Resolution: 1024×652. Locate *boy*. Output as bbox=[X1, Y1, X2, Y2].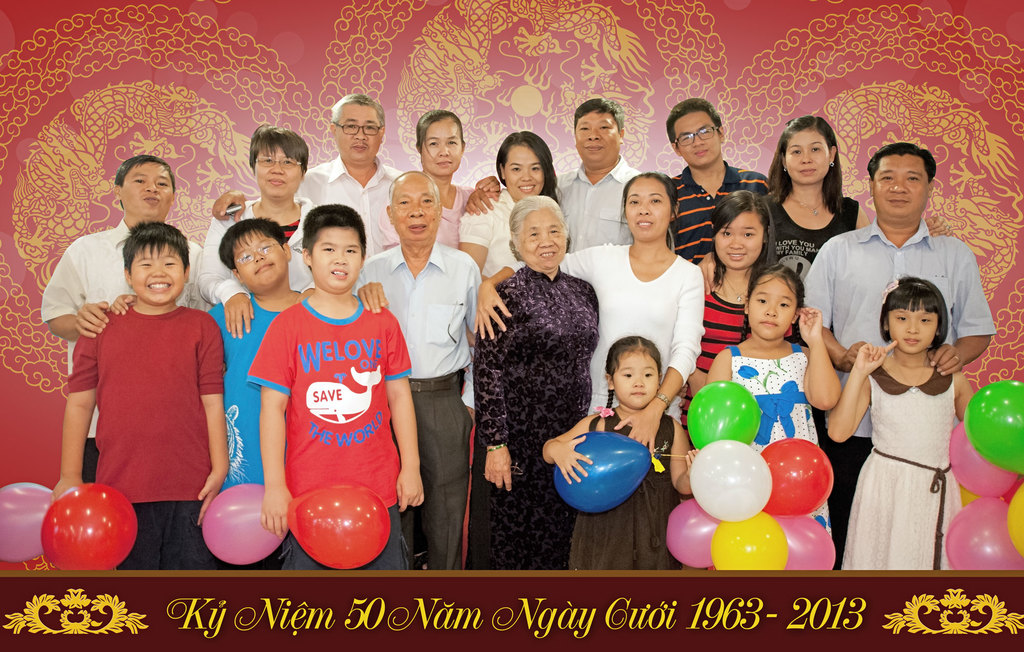
bbox=[106, 217, 300, 494].
